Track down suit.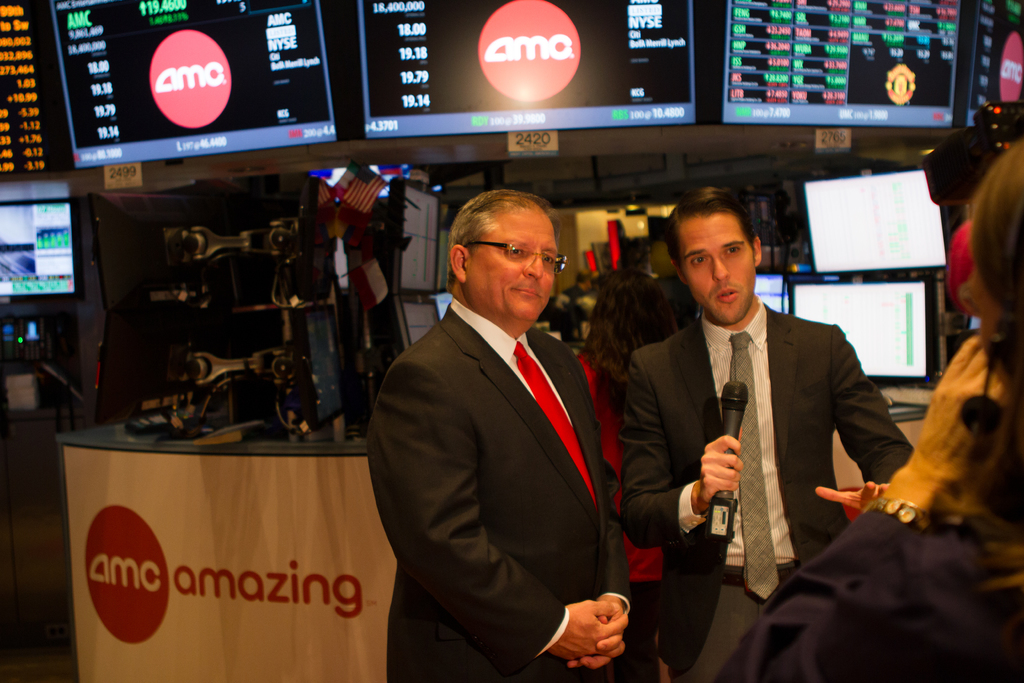
Tracked to Rect(356, 296, 635, 682).
